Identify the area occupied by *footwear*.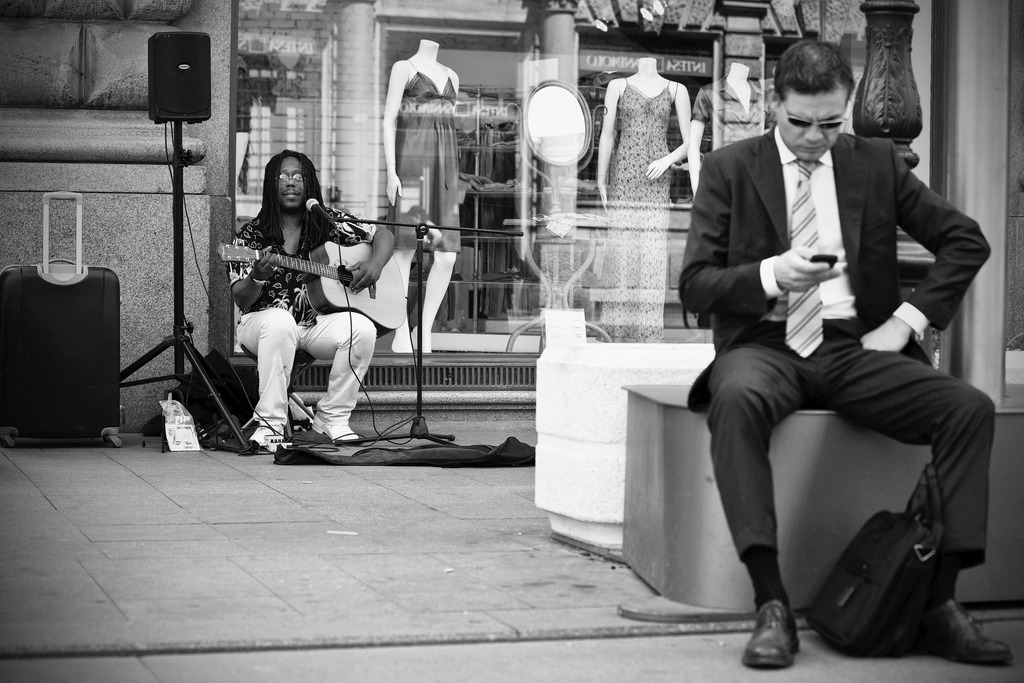
Area: locate(248, 427, 284, 445).
